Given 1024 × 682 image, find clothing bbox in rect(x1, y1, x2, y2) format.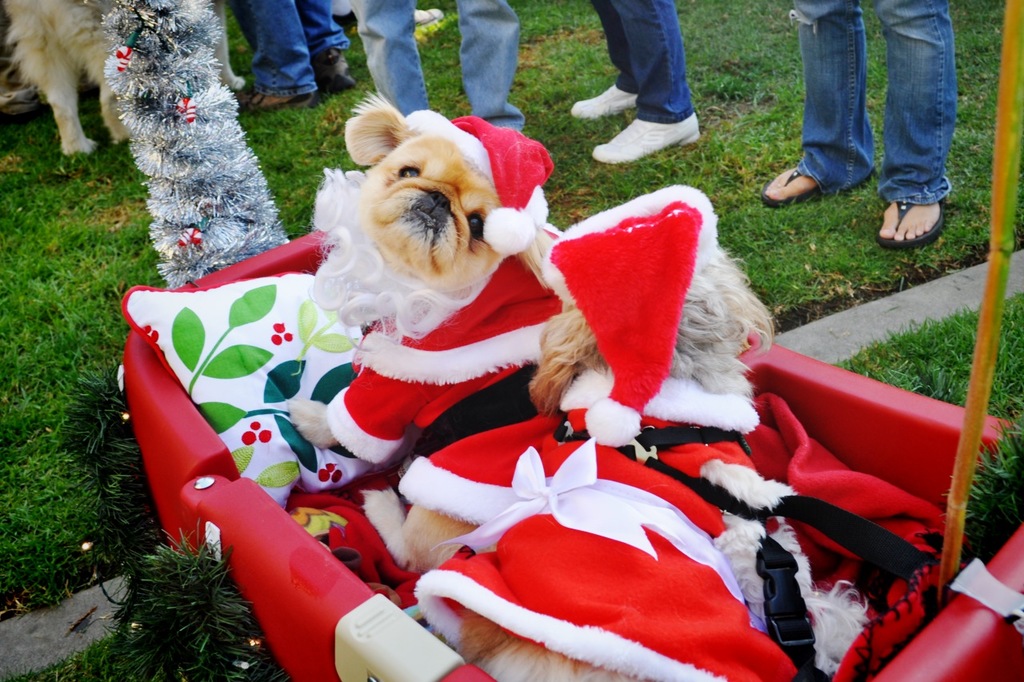
rect(242, 0, 348, 104).
